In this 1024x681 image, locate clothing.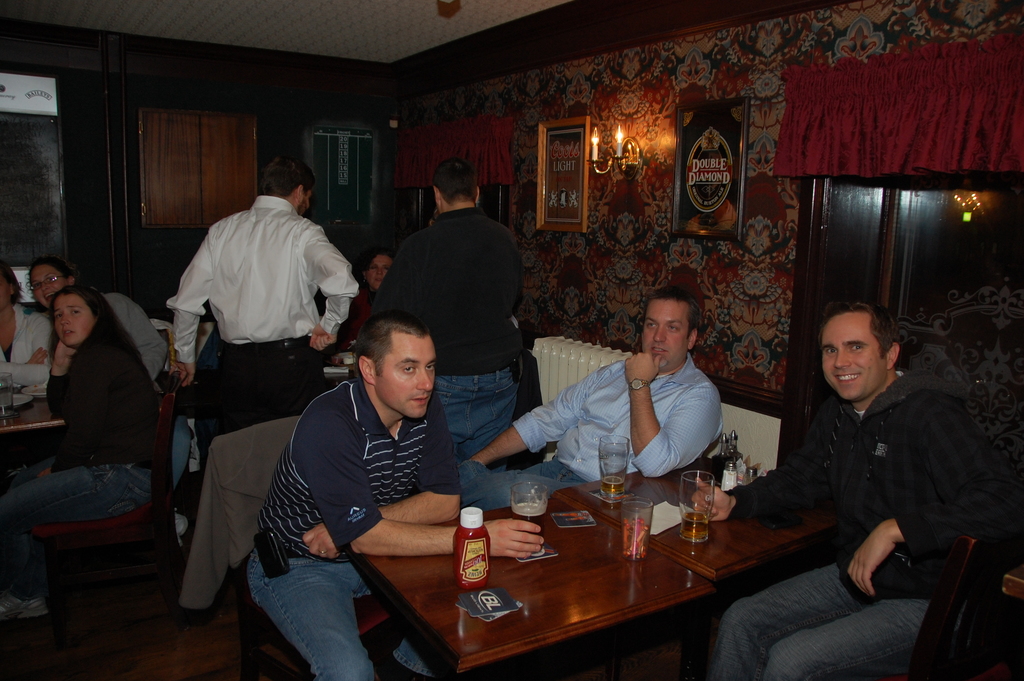
Bounding box: [left=708, top=339, right=1001, bottom=680].
